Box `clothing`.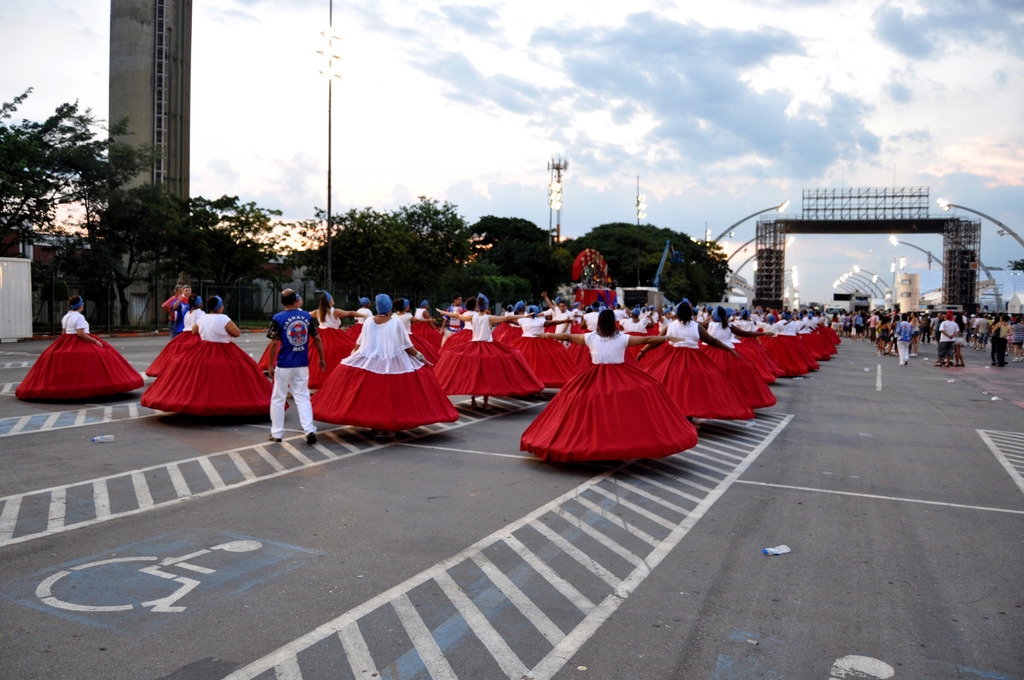
438 311 540 399.
